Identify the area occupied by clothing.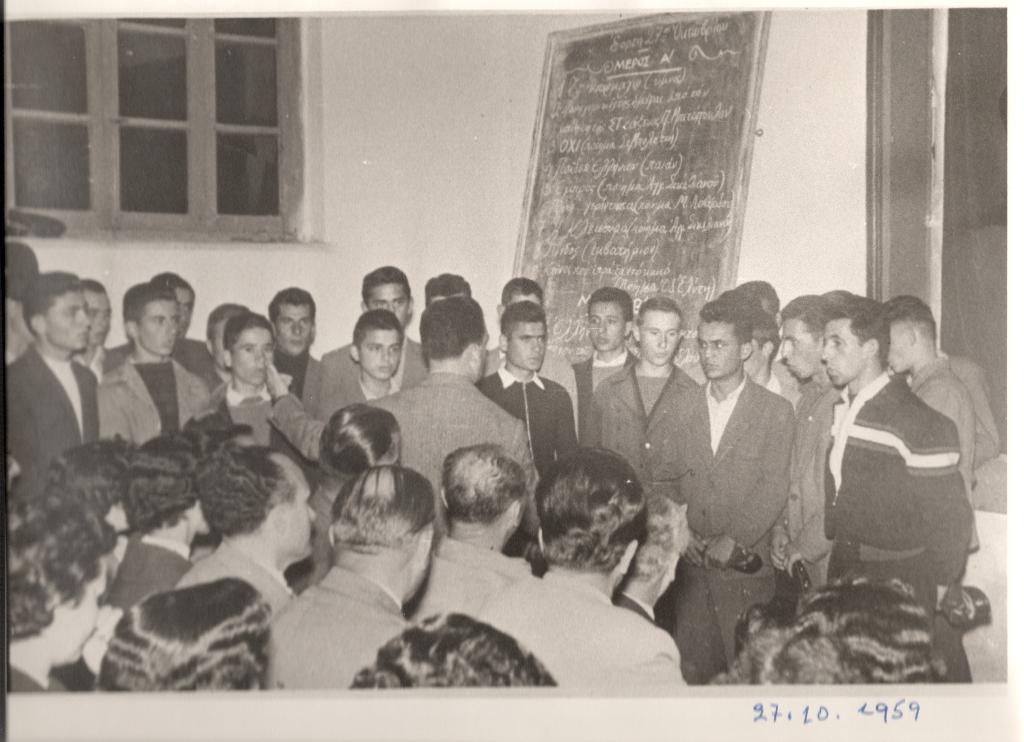
Area: locate(106, 534, 204, 620).
